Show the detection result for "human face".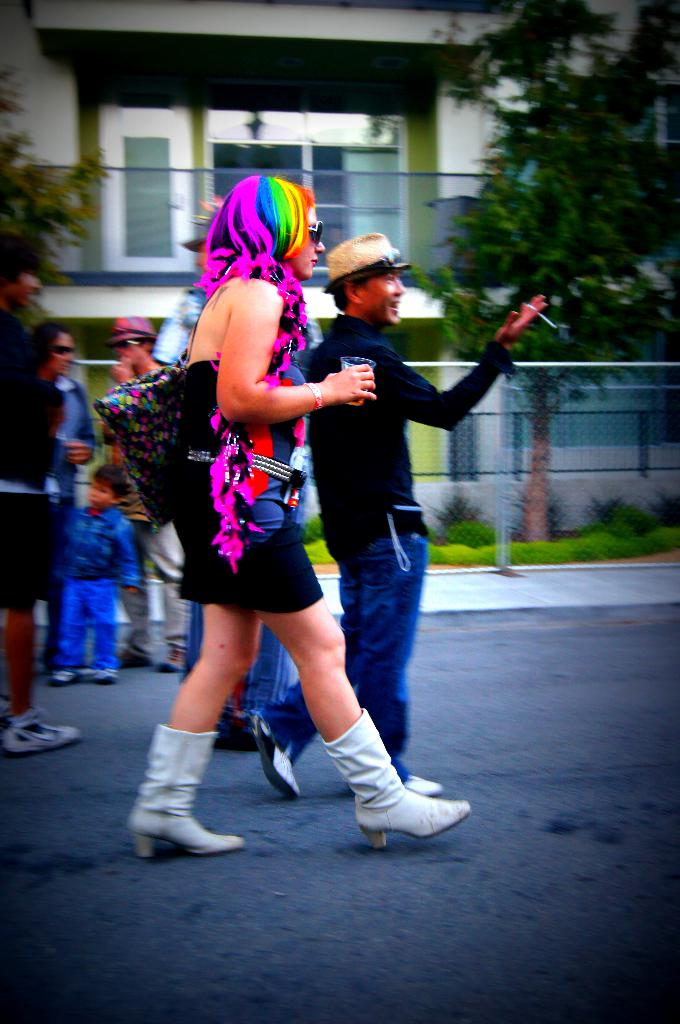
(357,275,402,326).
